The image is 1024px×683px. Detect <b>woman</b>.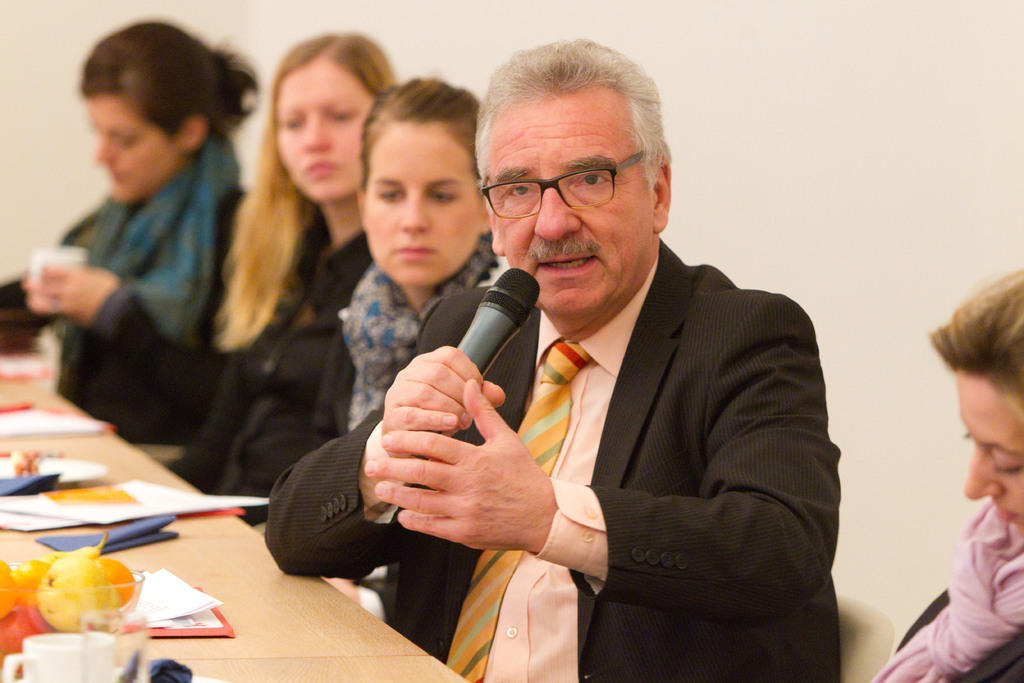
Detection: <bbox>218, 72, 517, 629</bbox>.
